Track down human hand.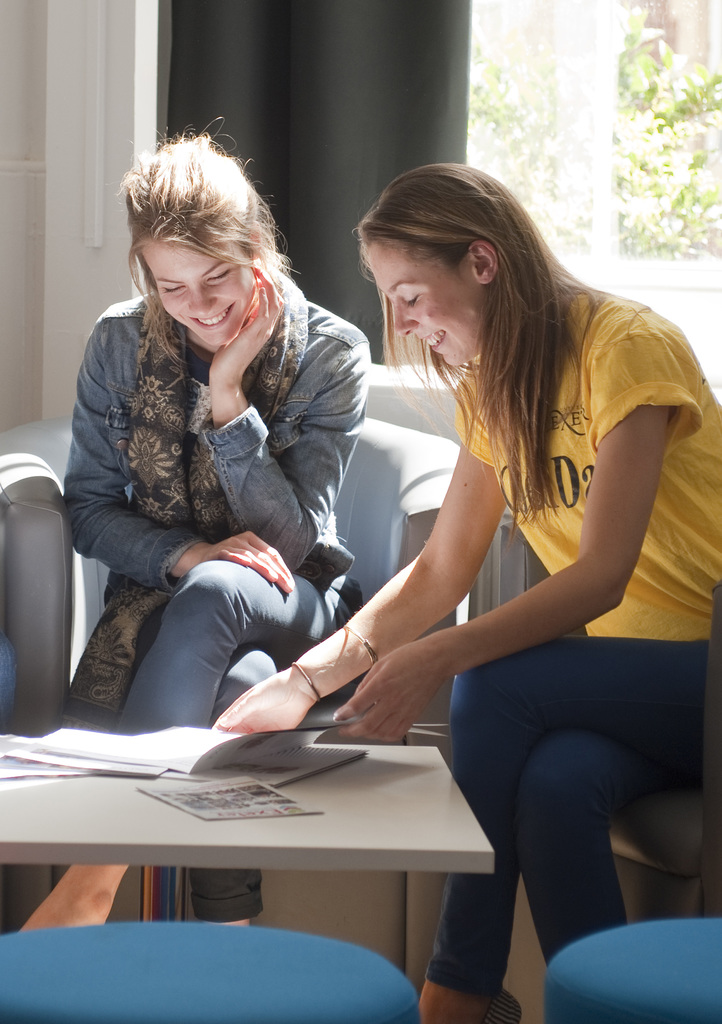
Tracked to [330, 611, 492, 749].
